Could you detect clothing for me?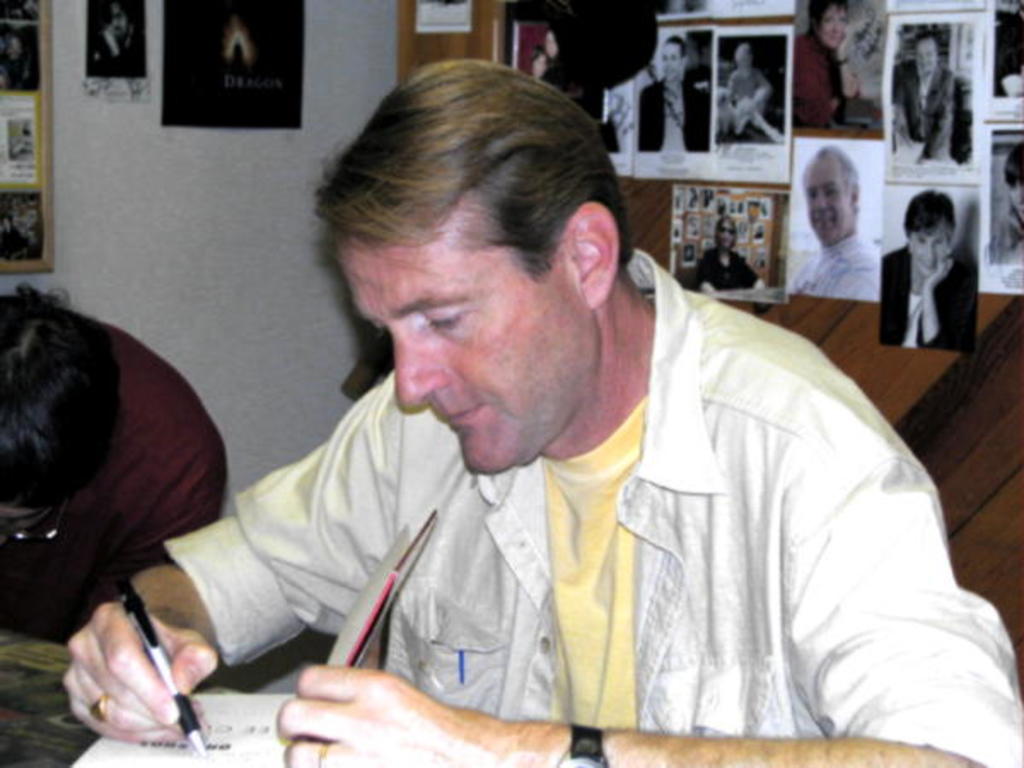
Detection result: (889, 61, 966, 169).
